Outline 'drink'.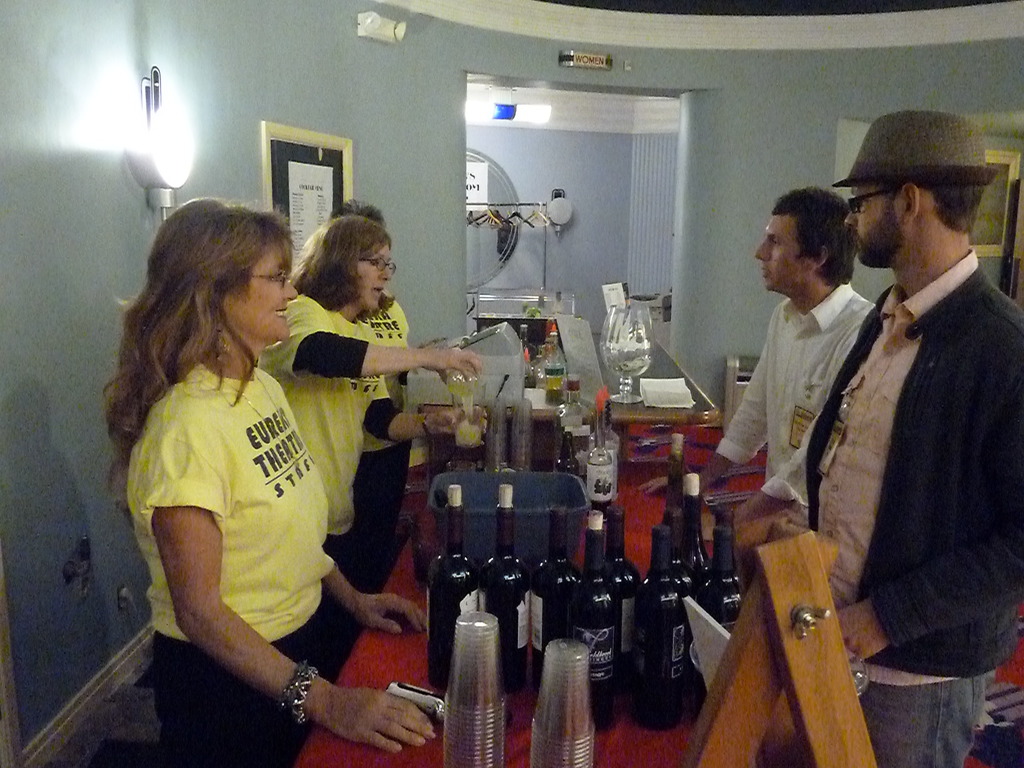
Outline: <region>452, 383, 480, 417</region>.
